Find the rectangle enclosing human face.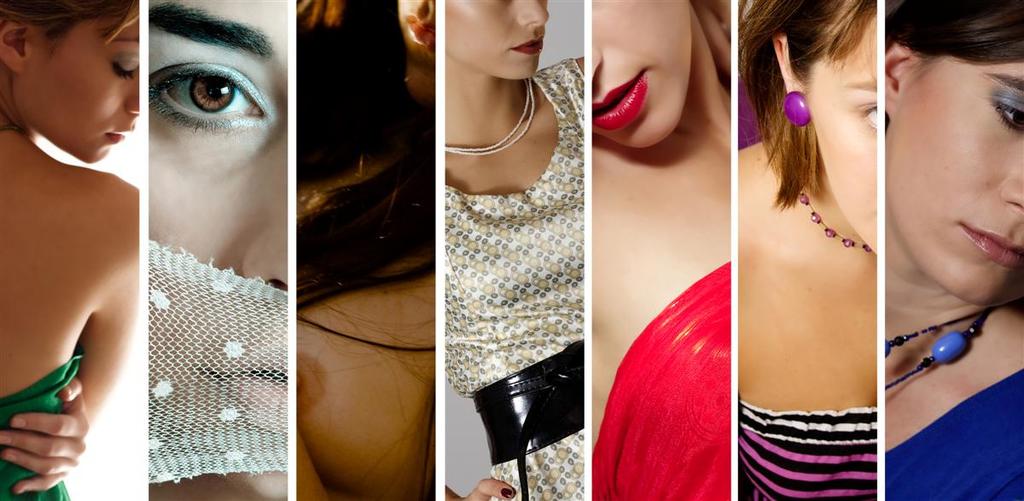
crop(446, 0, 549, 79).
